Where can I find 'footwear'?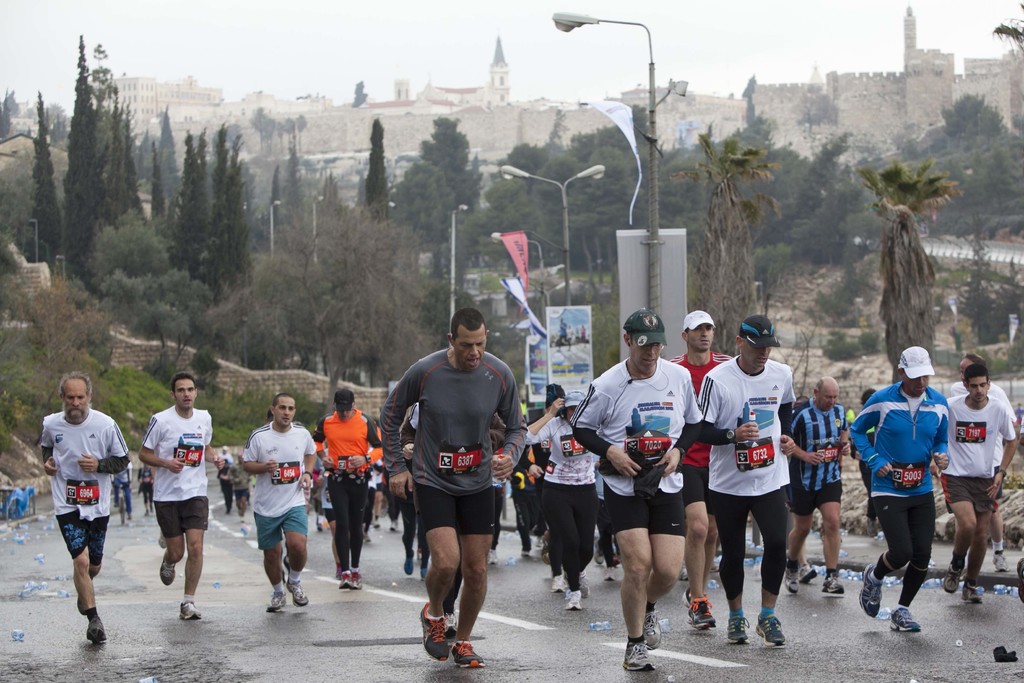
You can find it at [x1=421, y1=568, x2=428, y2=584].
